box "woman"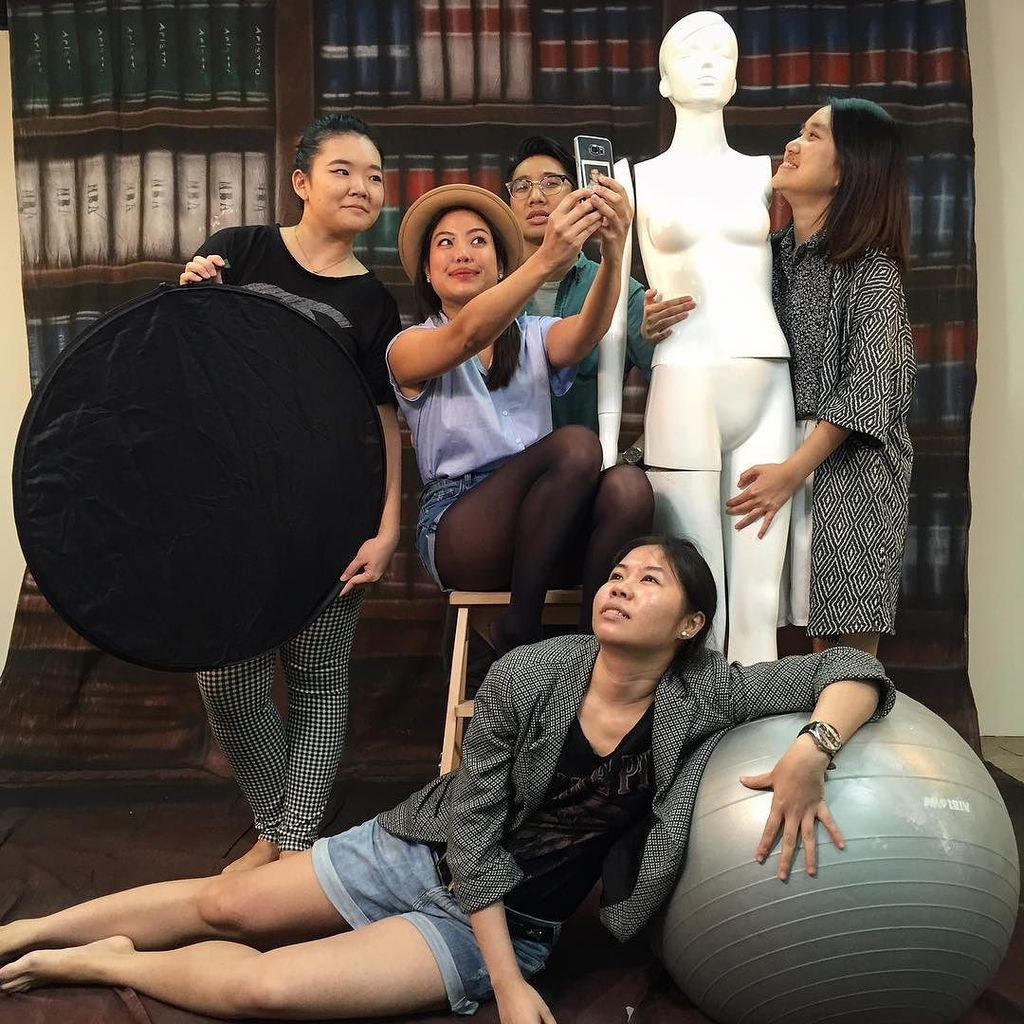
bbox=[376, 174, 660, 659]
